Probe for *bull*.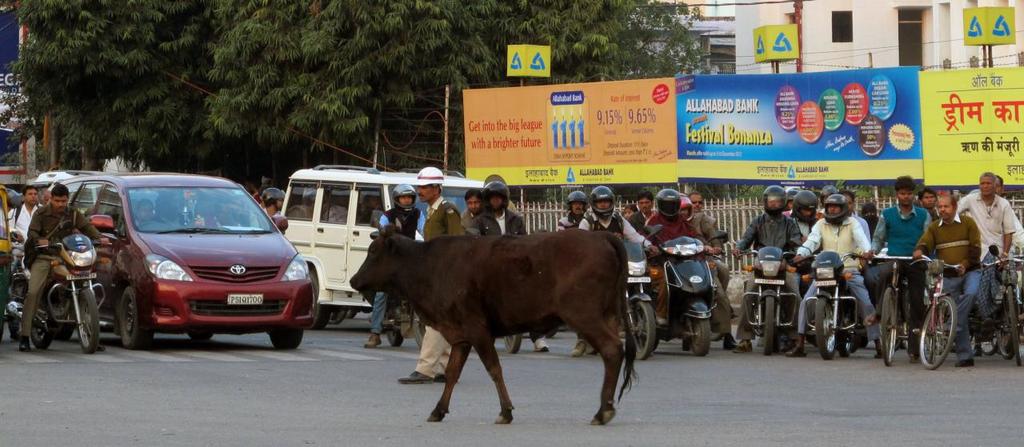
Probe result: <box>344,218,638,424</box>.
